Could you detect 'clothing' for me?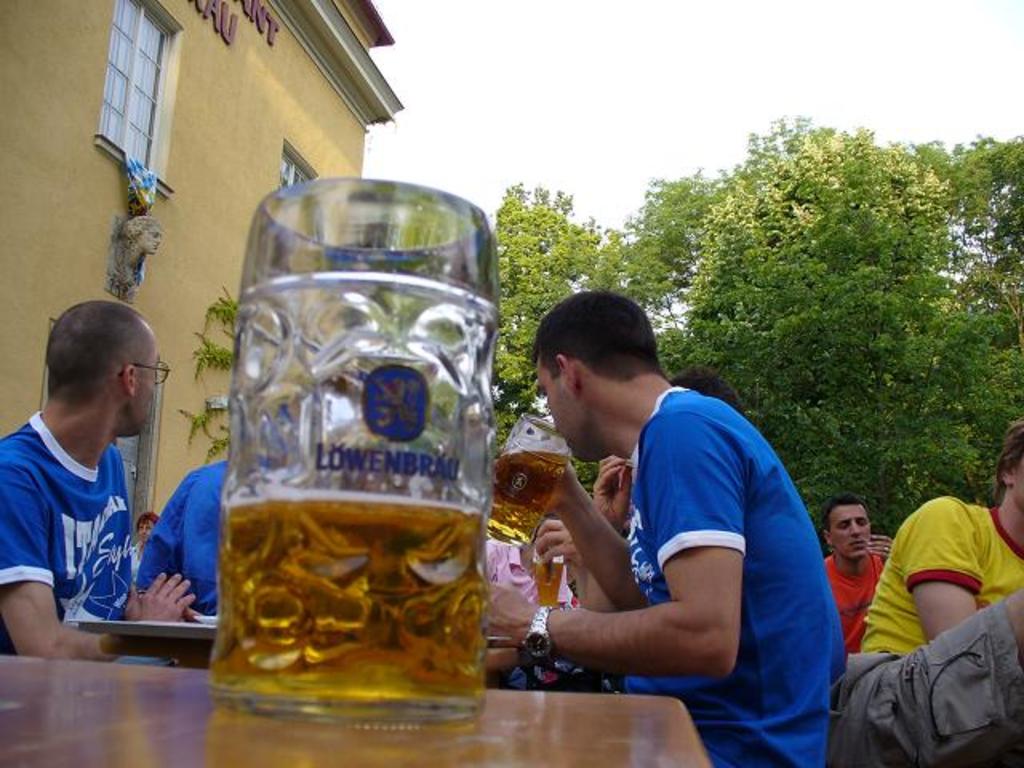
Detection result: x1=134 y1=454 x2=245 y2=614.
